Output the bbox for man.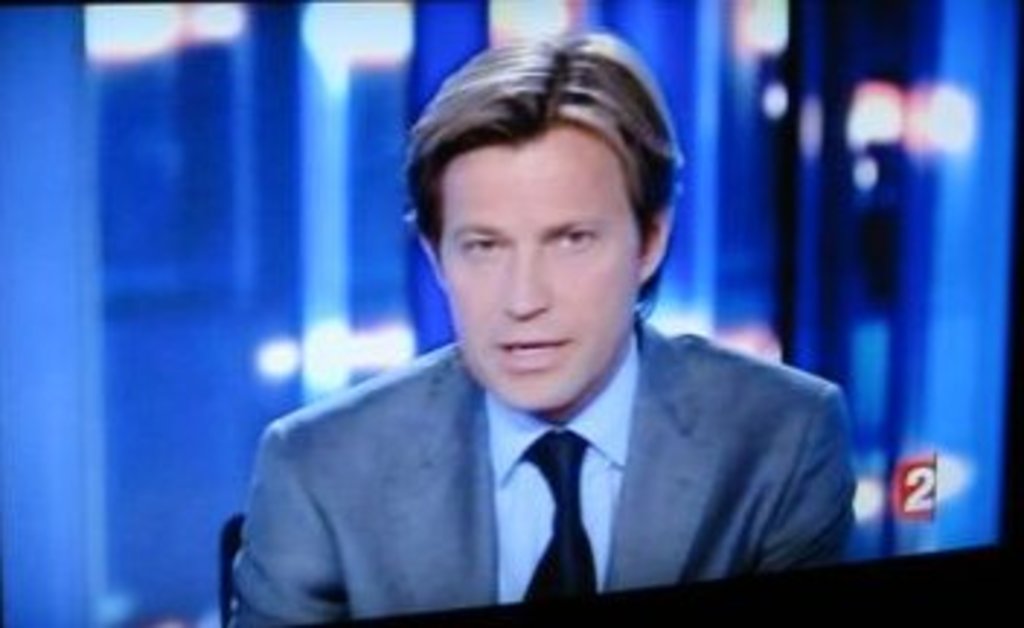
Rect(218, 47, 911, 613).
